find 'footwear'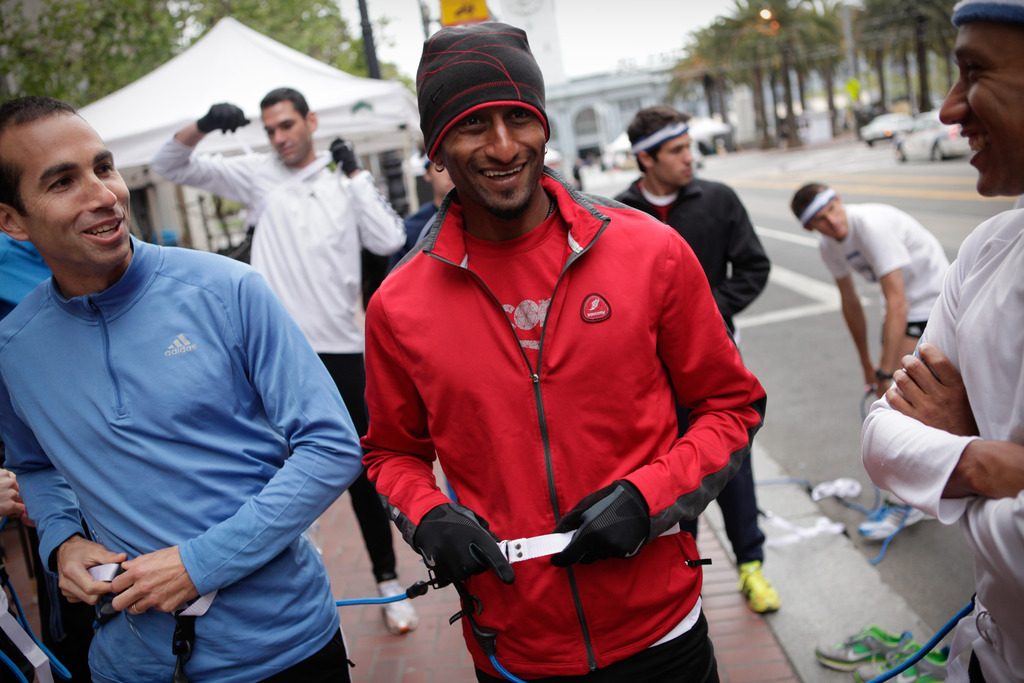
crop(814, 625, 911, 670)
